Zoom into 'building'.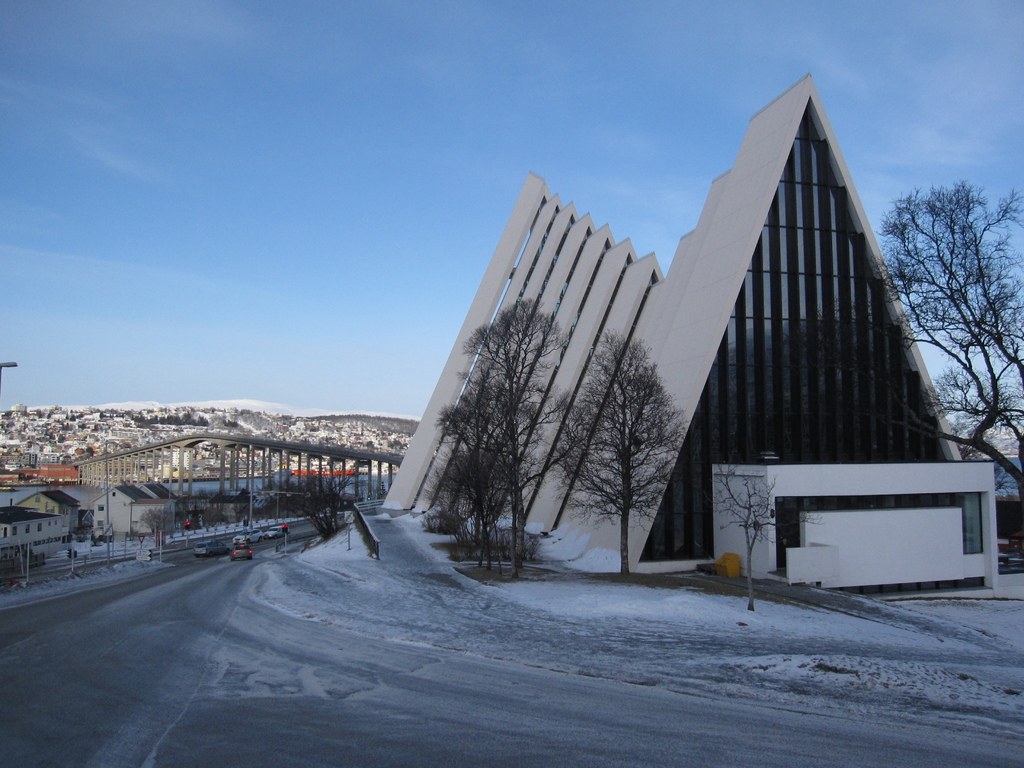
Zoom target: (382,74,1000,592).
